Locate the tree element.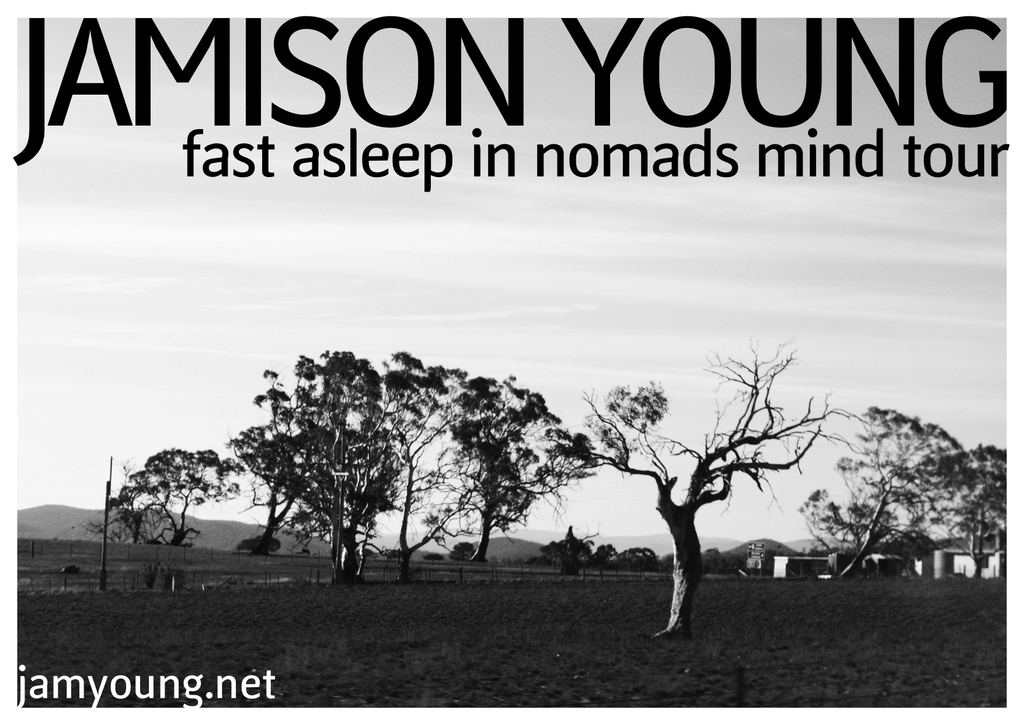
Element bbox: (x1=578, y1=336, x2=878, y2=639).
